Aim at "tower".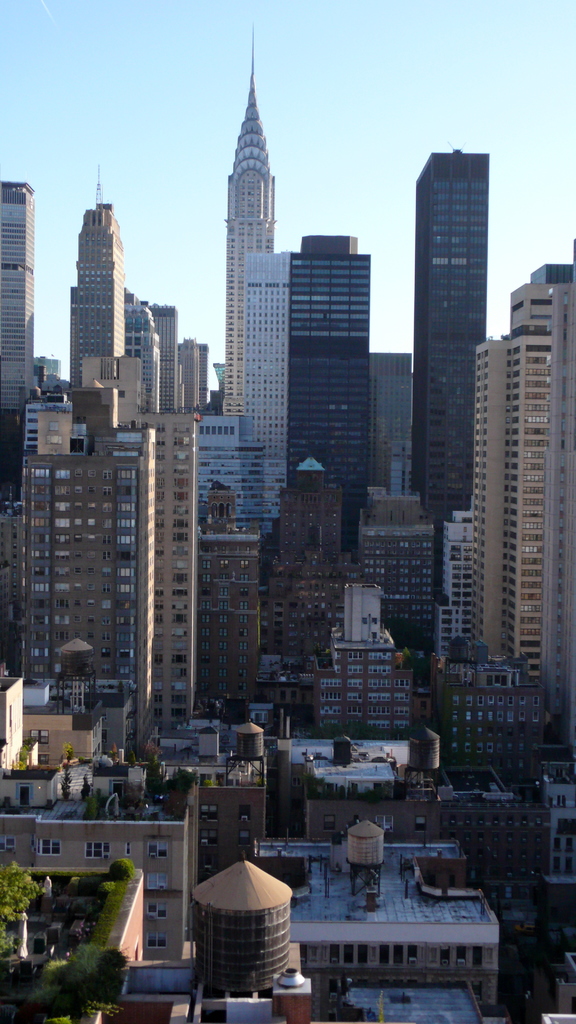
Aimed at <box>42,404,72,452</box>.
